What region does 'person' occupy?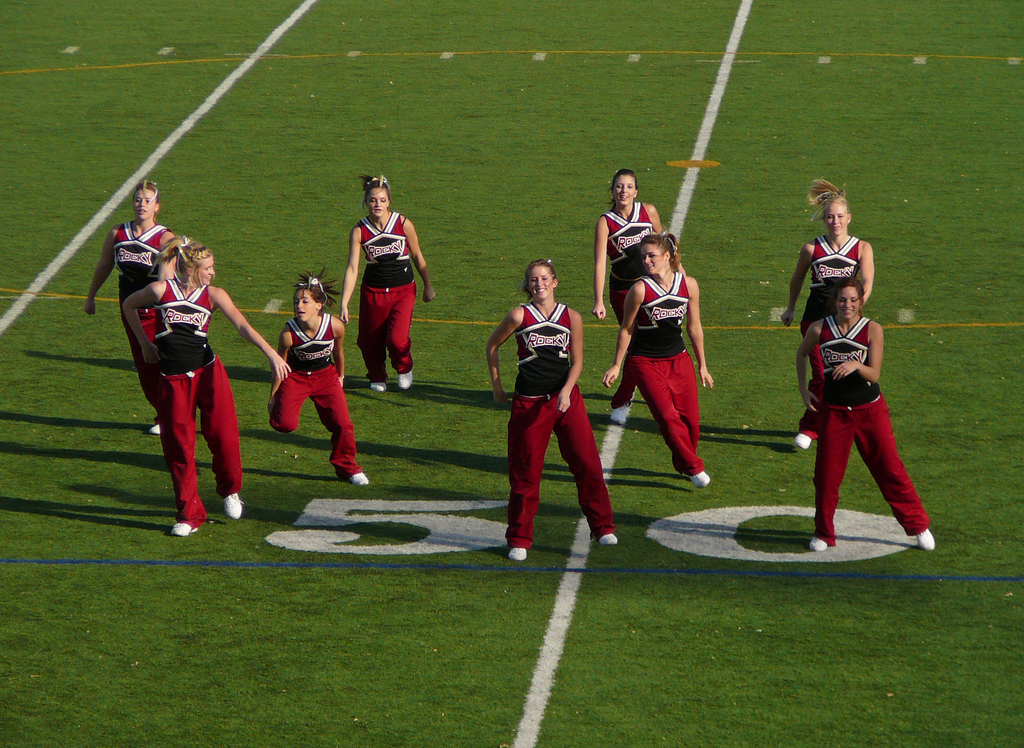
[591,166,667,426].
